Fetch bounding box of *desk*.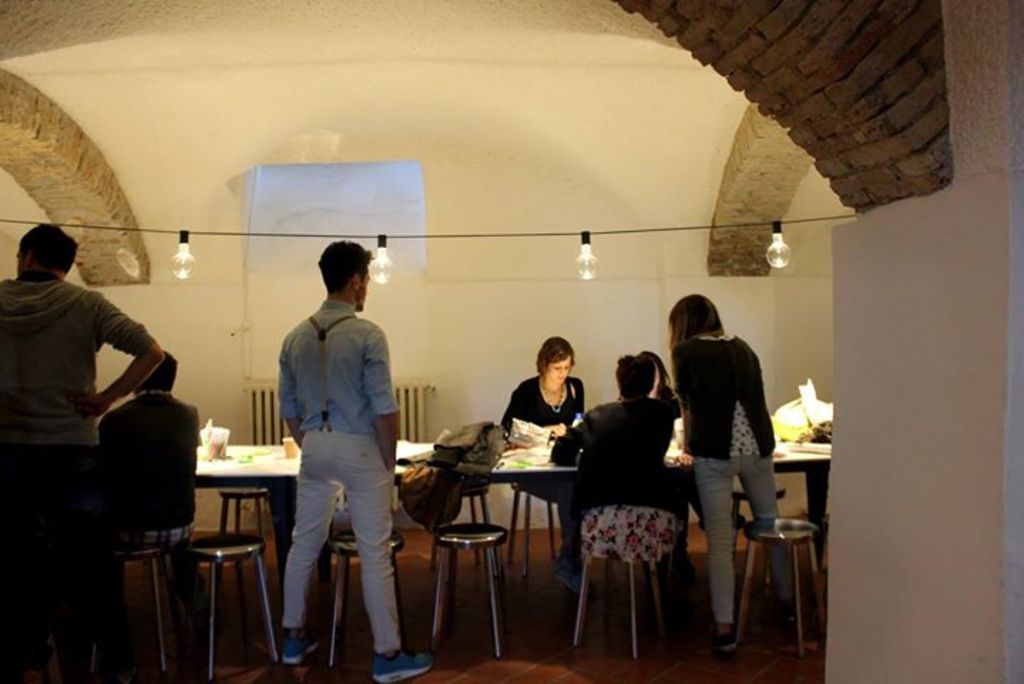
Bbox: l=194, t=436, r=437, b=596.
